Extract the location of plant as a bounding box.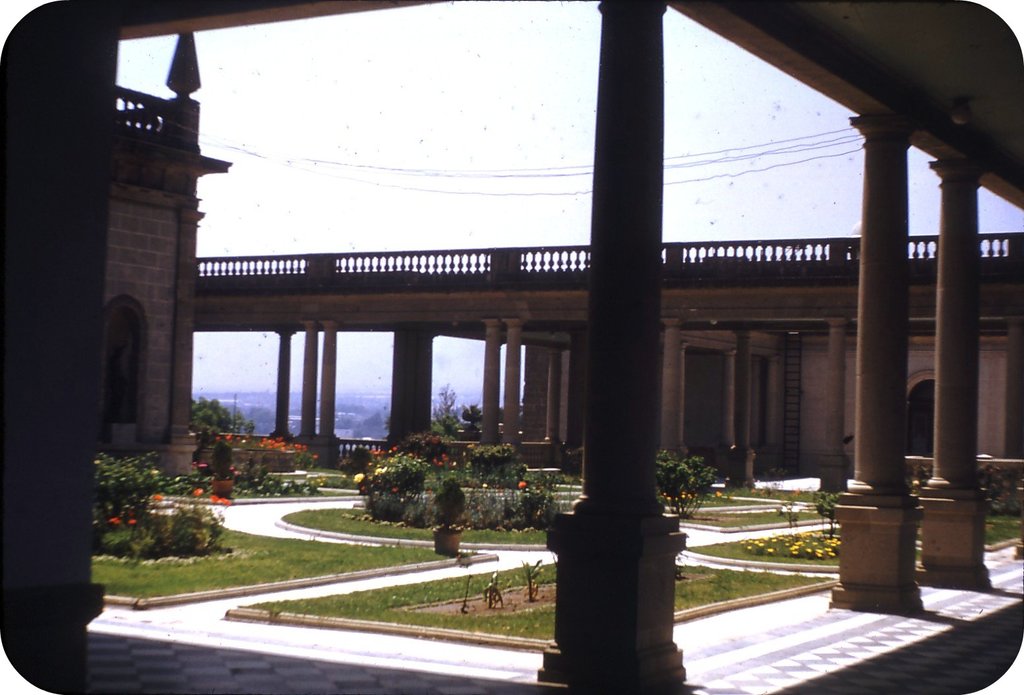
box(810, 488, 839, 524).
